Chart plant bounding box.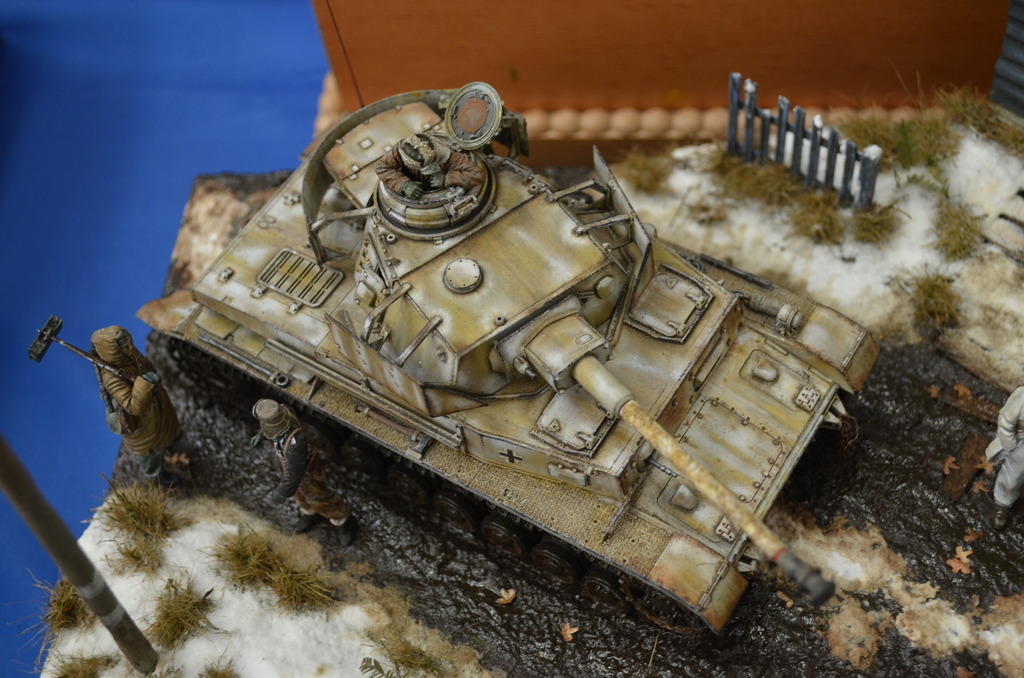
Charted: locate(702, 191, 732, 227).
